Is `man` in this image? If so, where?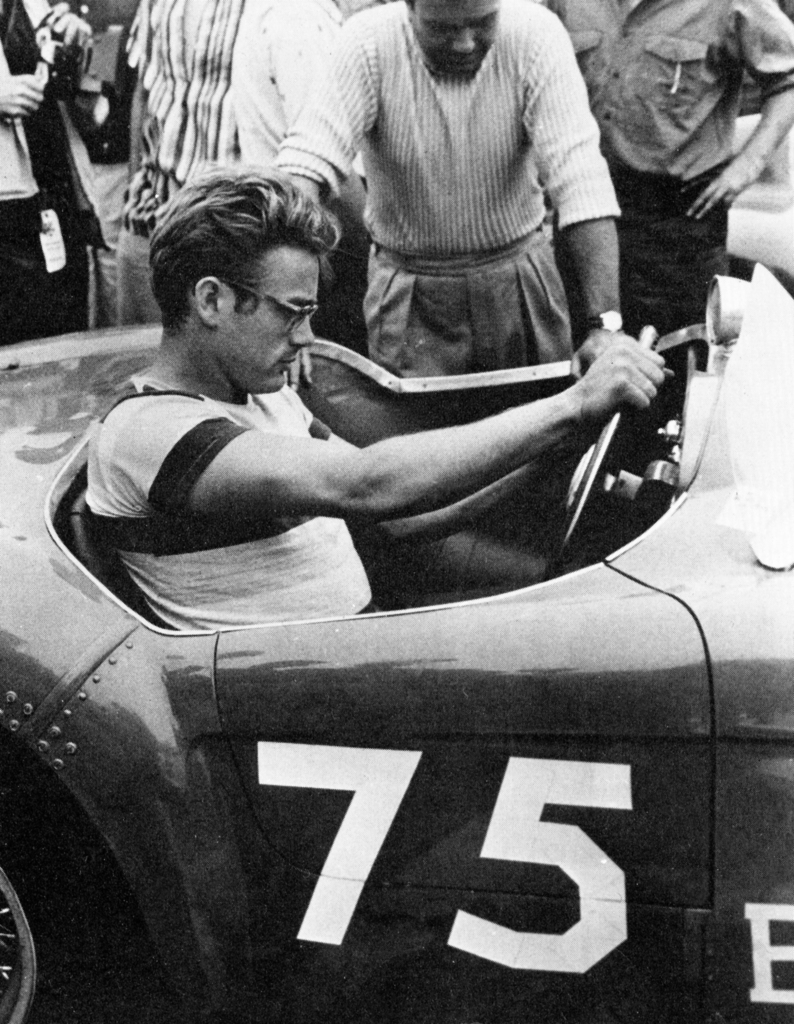
Yes, at [x1=59, y1=80, x2=715, y2=900].
